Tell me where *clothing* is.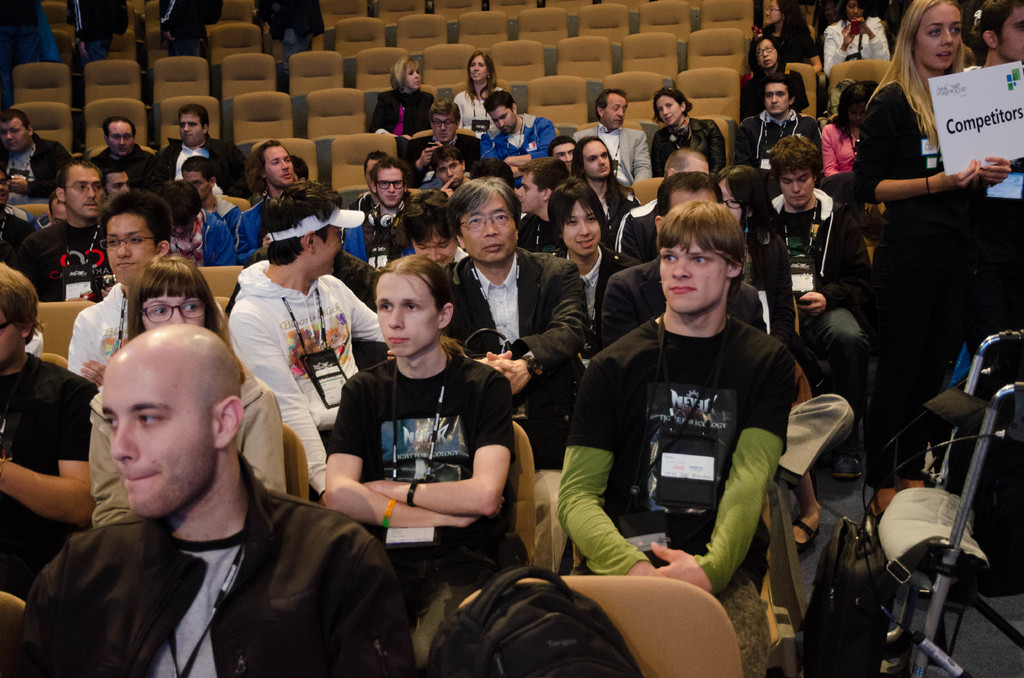
*clothing* is at box=[758, 185, 879, 442].
